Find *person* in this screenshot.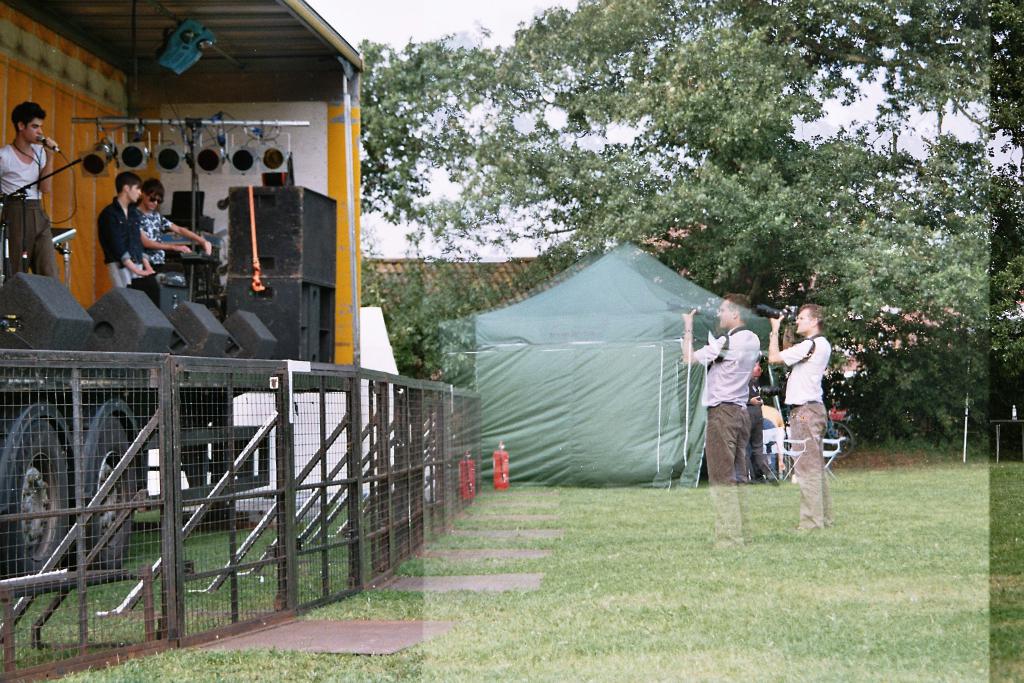
The bounding box for *person* is (135, 181, 211, 281).
